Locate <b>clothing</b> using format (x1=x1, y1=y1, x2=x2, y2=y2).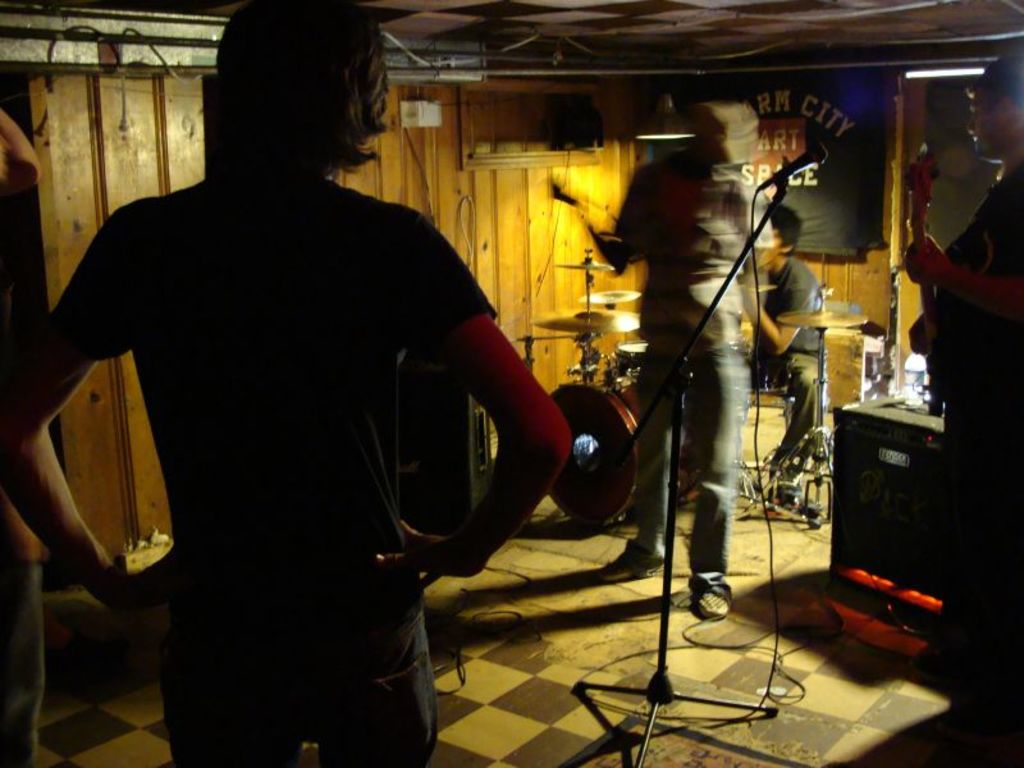
(x1=740, y1=259, x2=832, y2=492).
